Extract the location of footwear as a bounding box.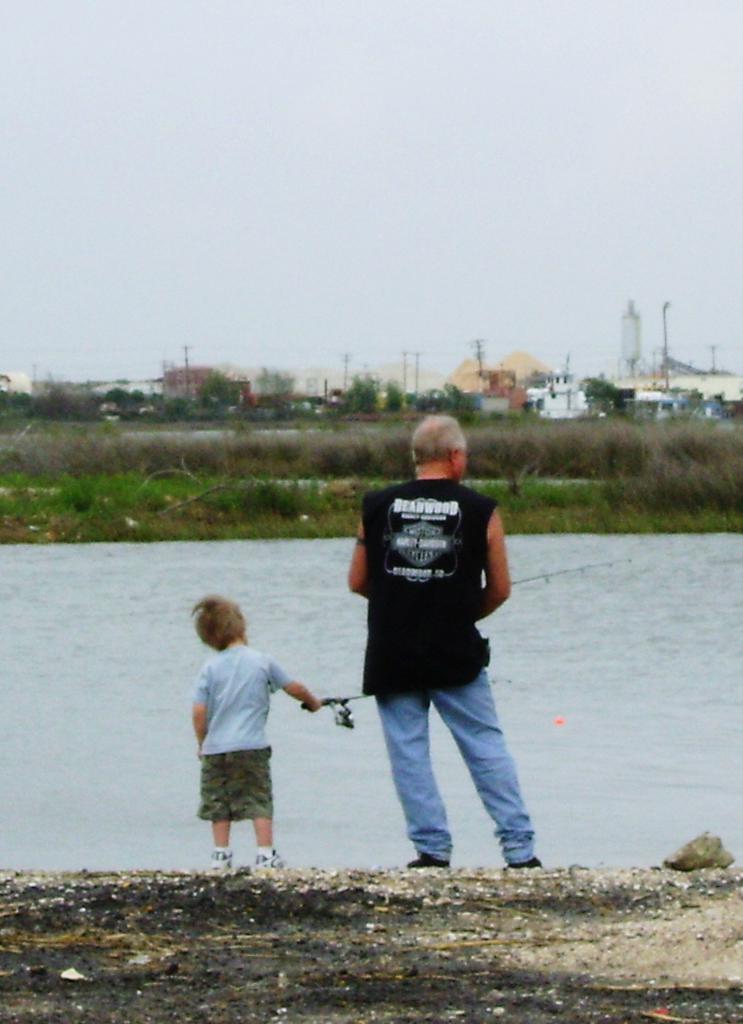
<bbox>211, 847, 234, 872</bbox>.
